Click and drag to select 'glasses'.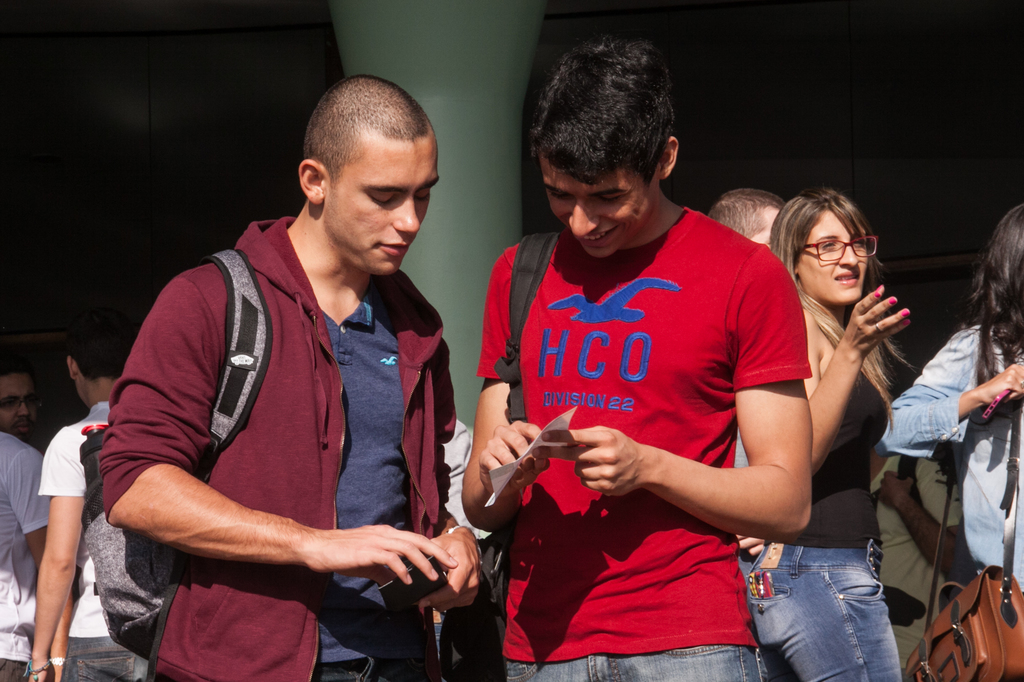
Selection: <region>804, 235, 879, 264</region>.
